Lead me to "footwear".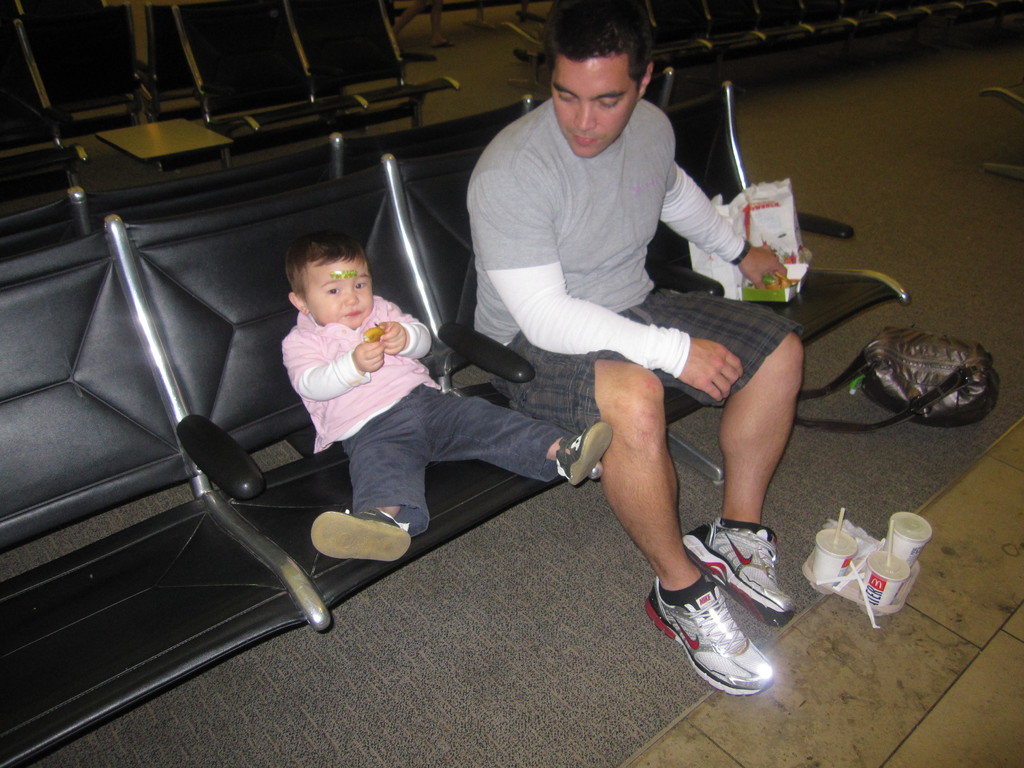
Lead to (552,422,616,487).
